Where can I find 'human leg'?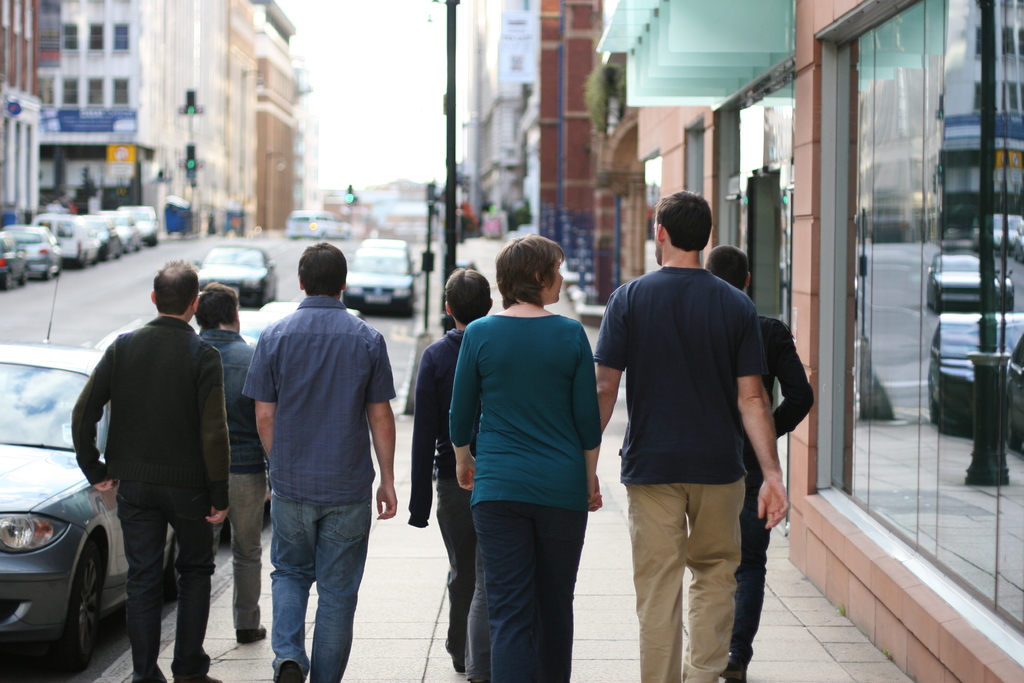
You can find it at {"x1": 481, "y1": 497, "x2": 554, "y2": 682}.
